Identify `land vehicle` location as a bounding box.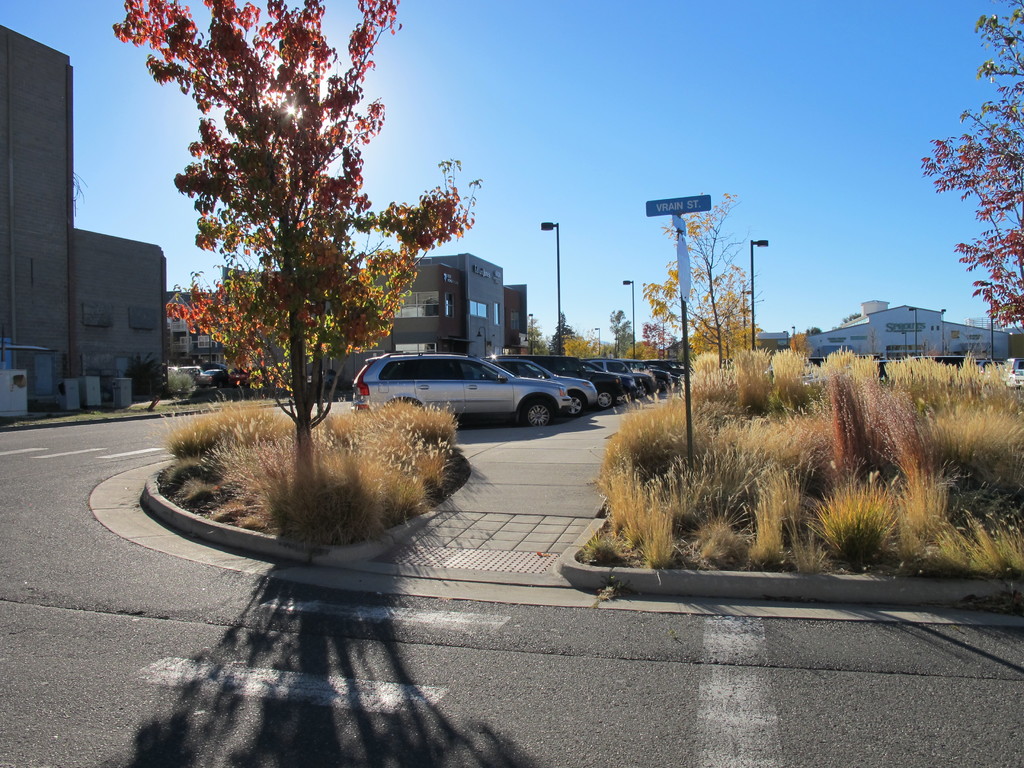
(353, 351, 577, 426).
